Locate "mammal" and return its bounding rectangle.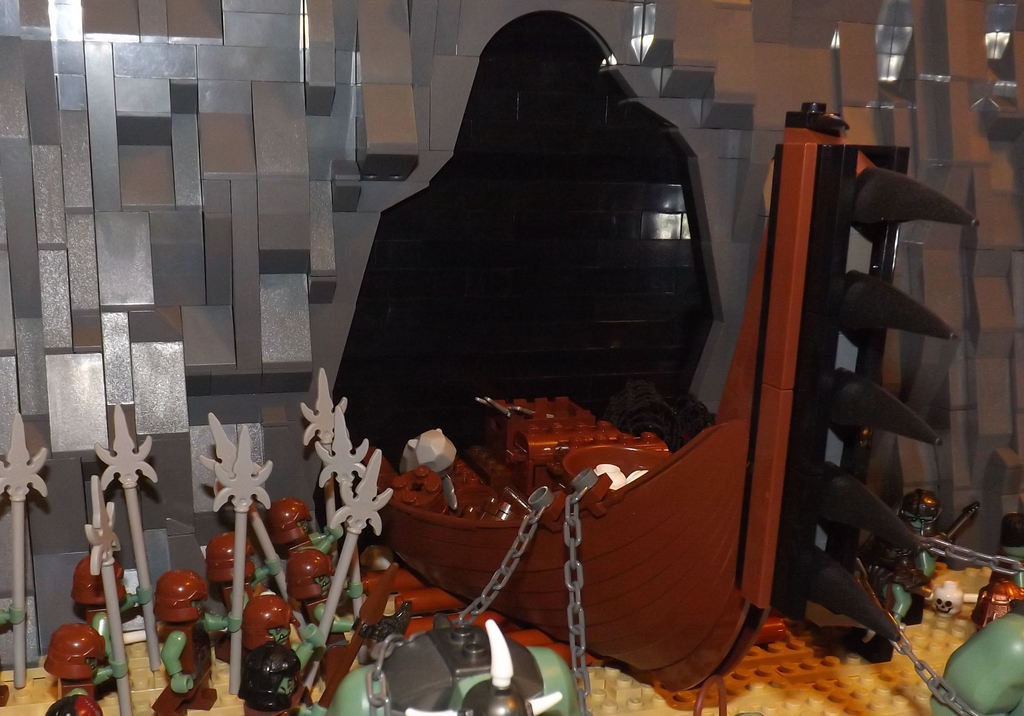
bbox=(42, 621, 129, 715).
